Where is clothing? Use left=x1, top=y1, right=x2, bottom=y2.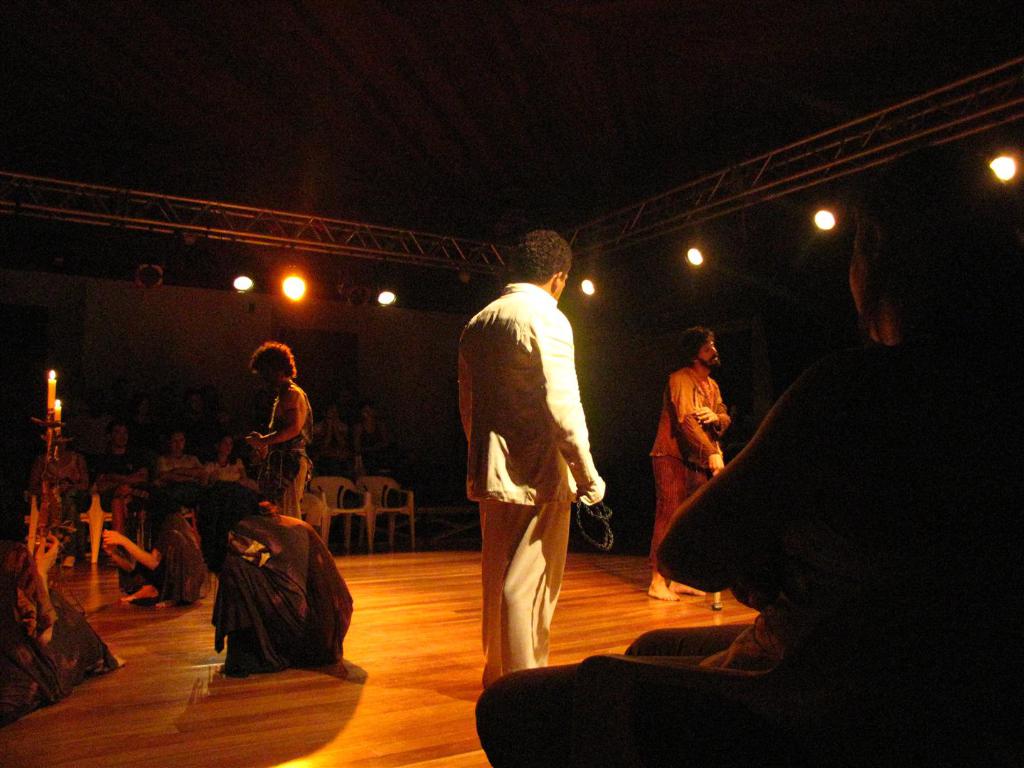
left=121, top=513, right=201, bottom=601.
